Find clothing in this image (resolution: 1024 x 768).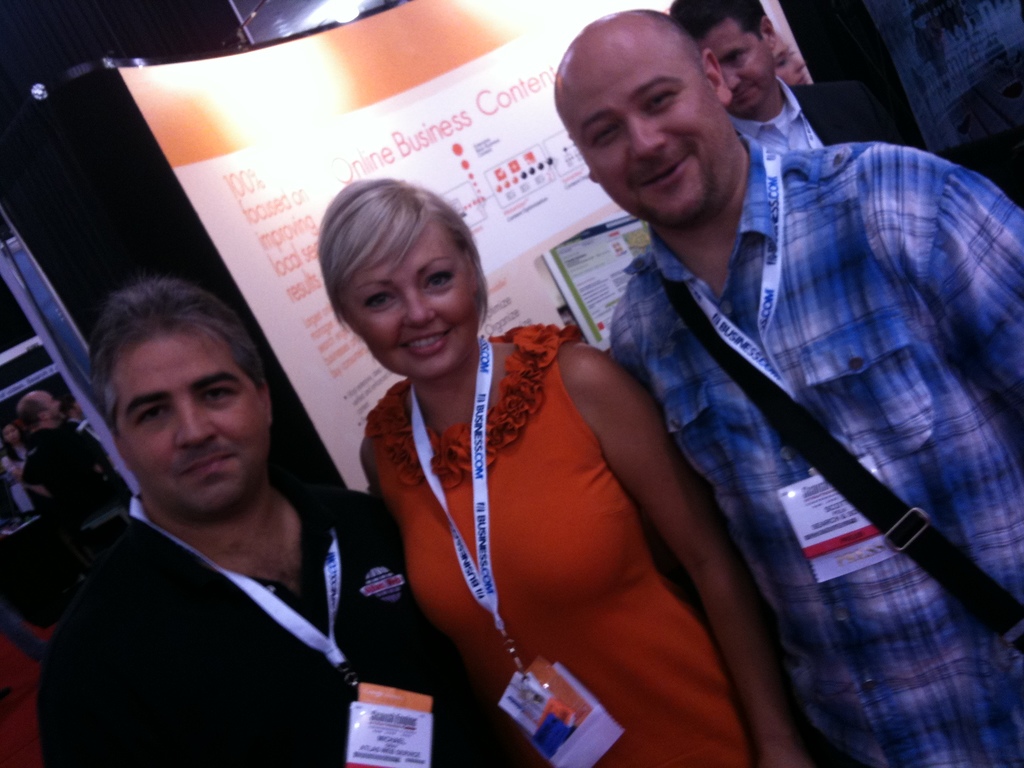
(730, 78, 886, 141).
